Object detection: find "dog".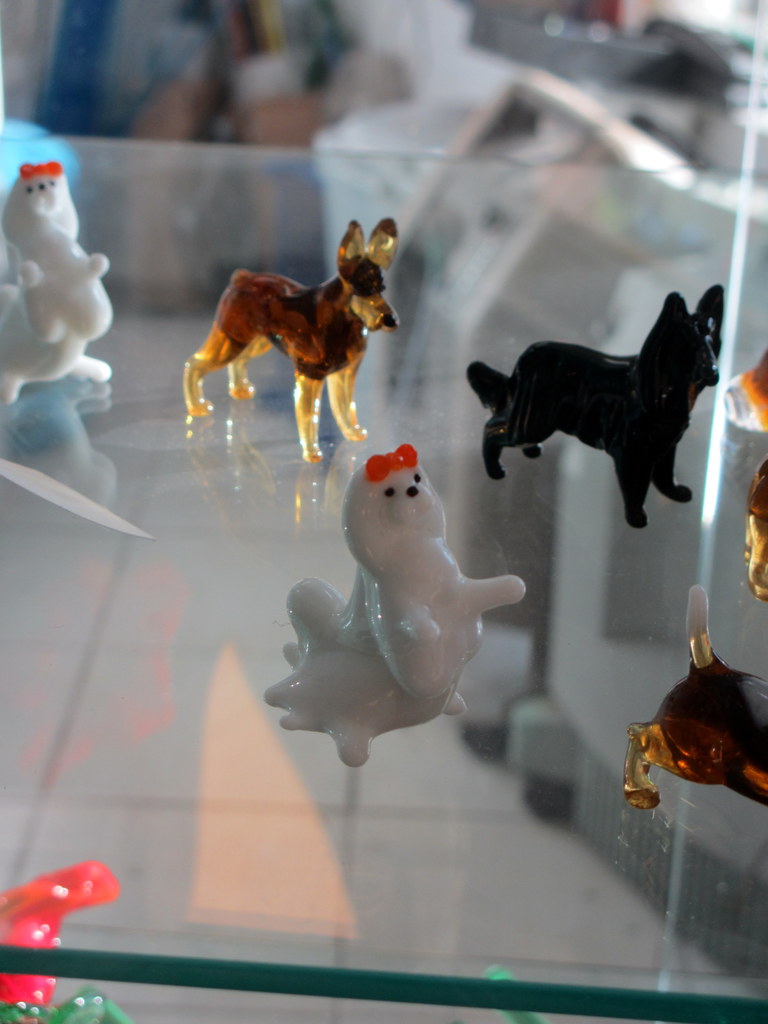
box=[180, 219, 406, 464].
